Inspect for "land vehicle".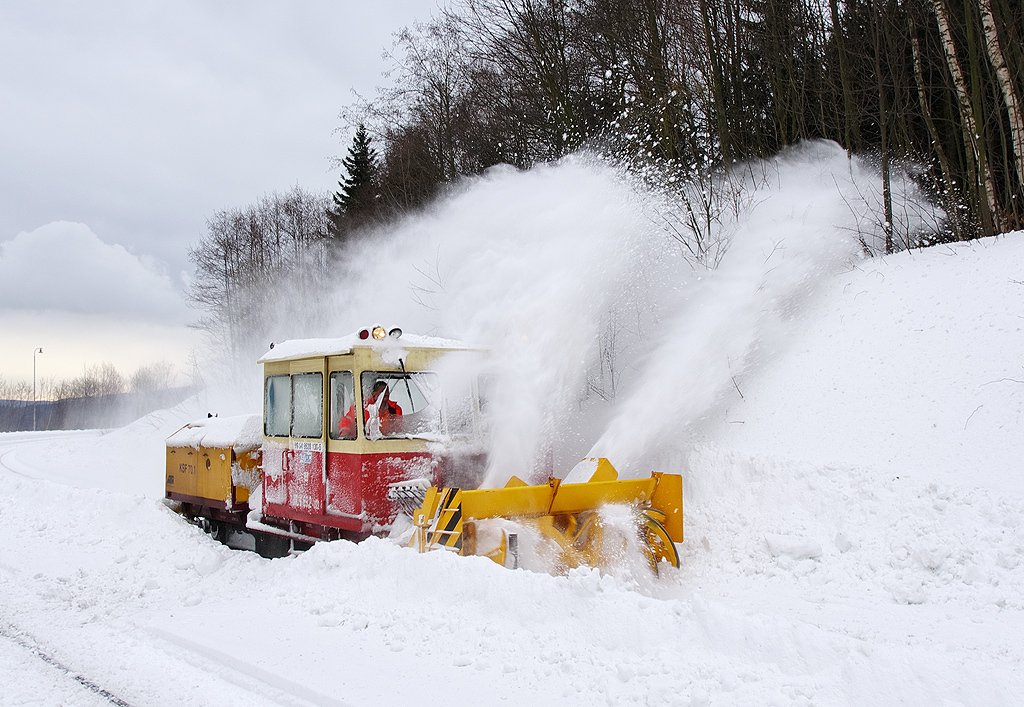
Inspection: box=[155, 325, 682, 547].
